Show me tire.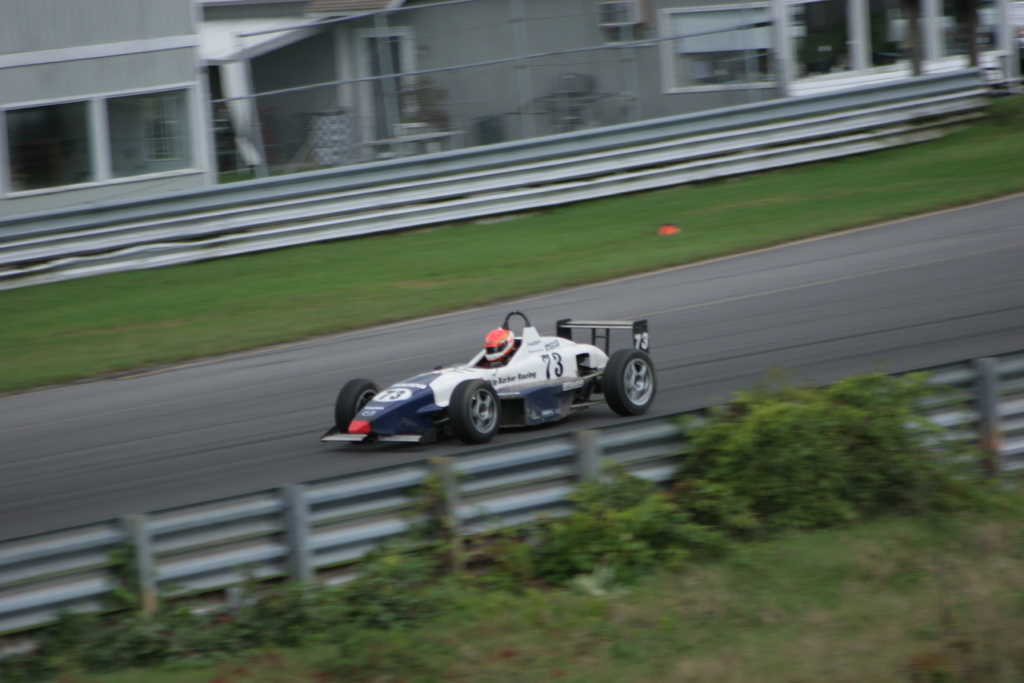
tire is here: 448:377:500:441.
